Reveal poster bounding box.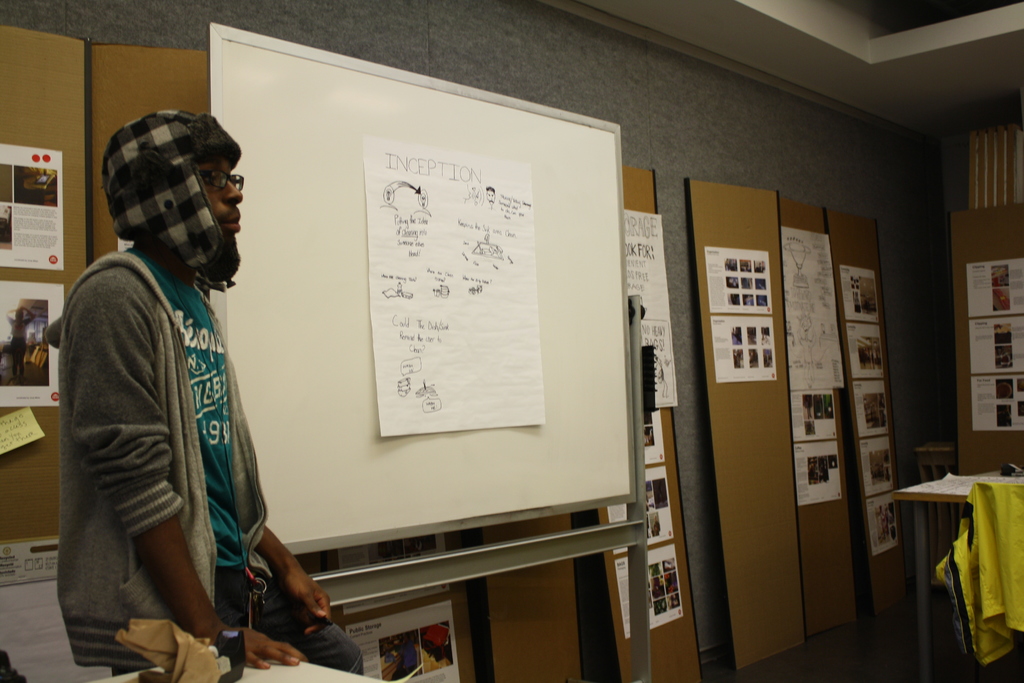
Revealed: (859,432,900,498).
